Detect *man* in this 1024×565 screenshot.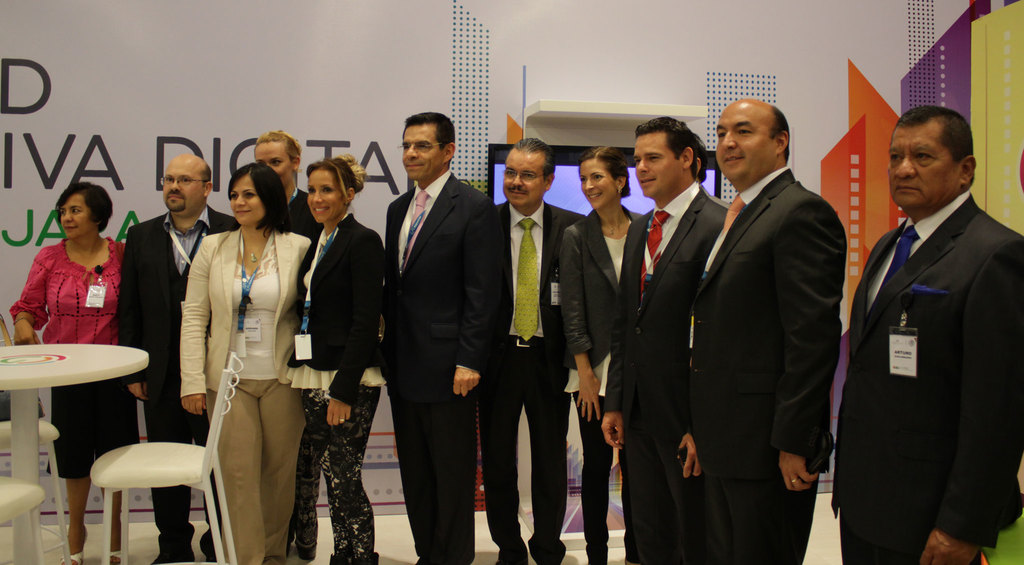
Detection: x1=834 y1=106 x2=1023 y2=564.
